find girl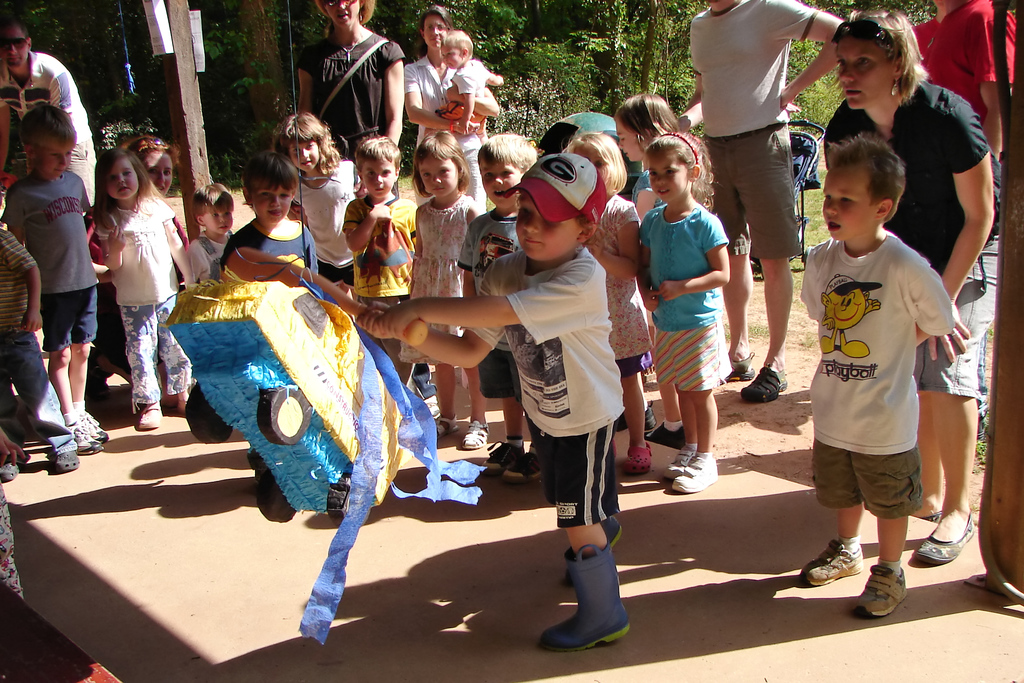
(564, 128, 662, 475)
